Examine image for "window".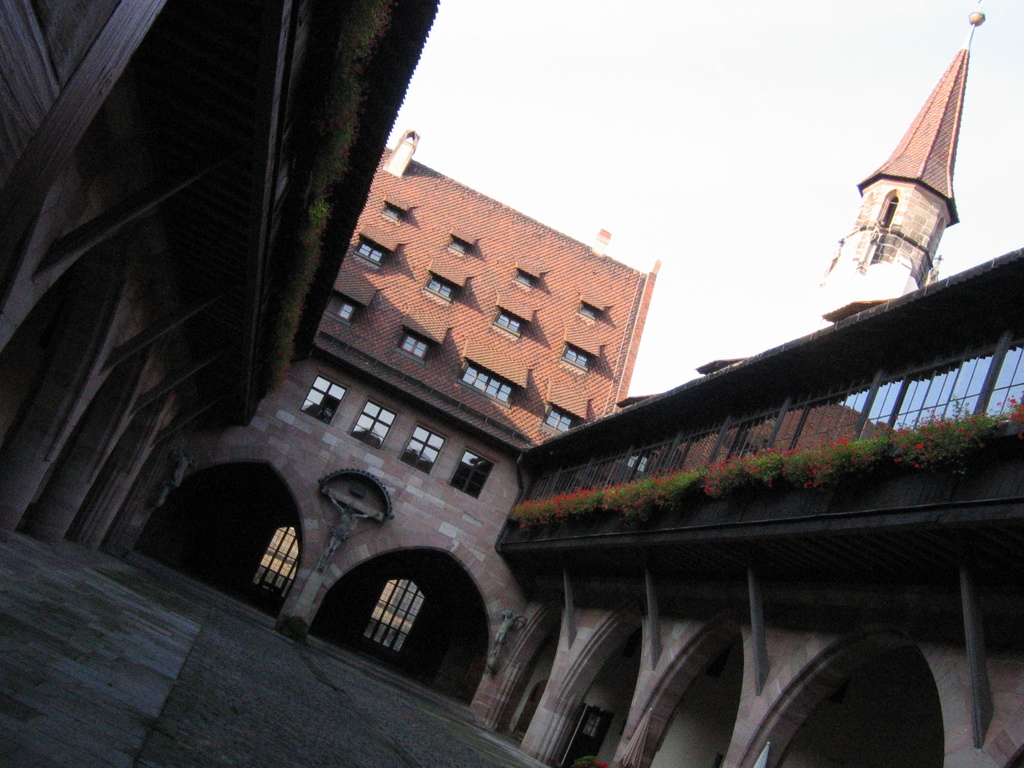
Examination result: l=422, t=275, r=454, b=299.
